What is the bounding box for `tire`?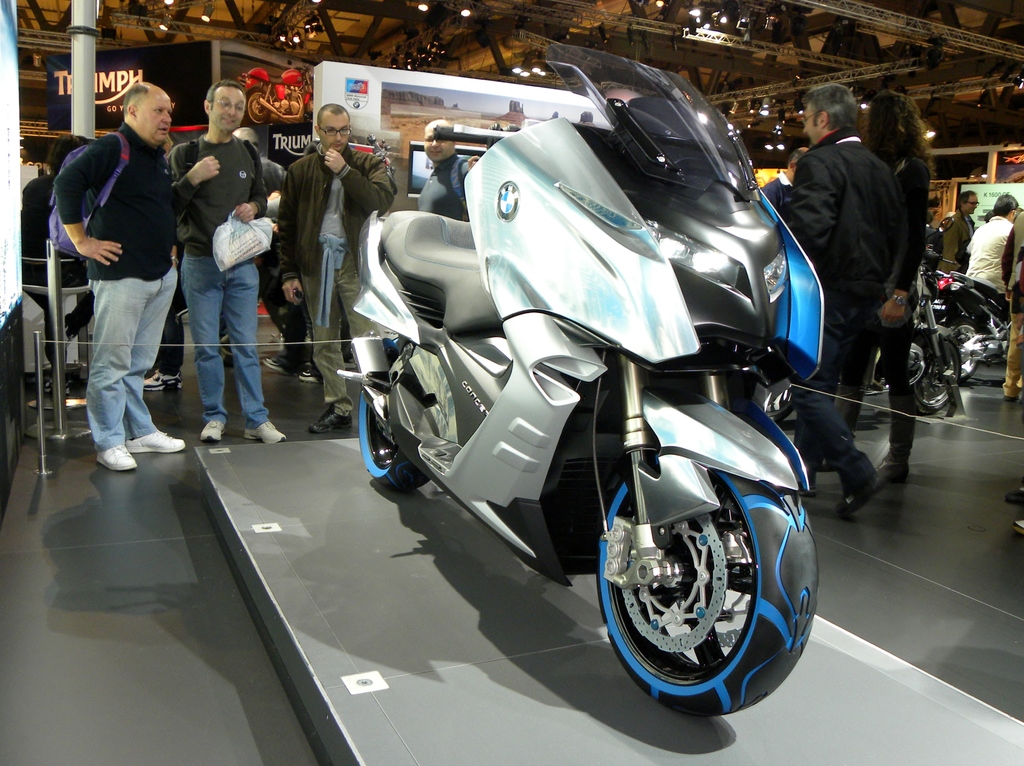
x1=345, y1=392, x2=432, y2=496.
